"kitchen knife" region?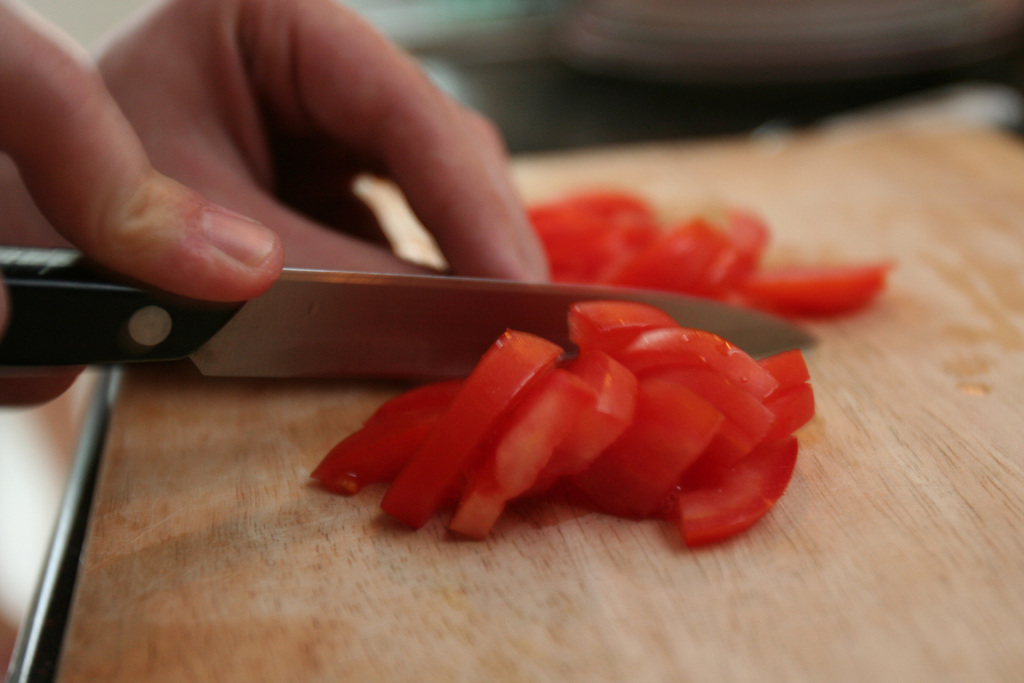
region(0, 243, 820, 387)
